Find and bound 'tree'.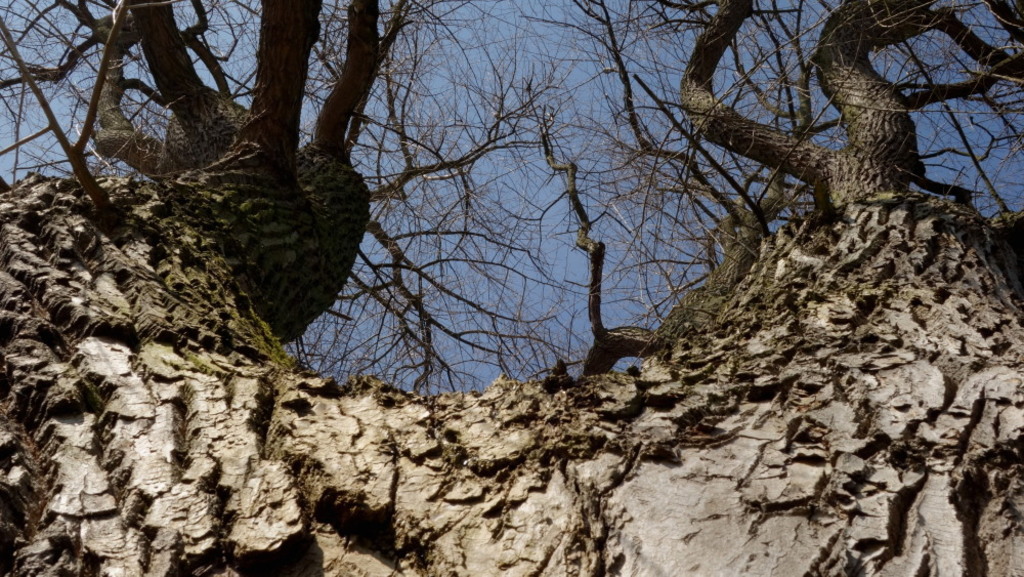
Bound: x1=0 y1=0 x2=841 y2=345.
